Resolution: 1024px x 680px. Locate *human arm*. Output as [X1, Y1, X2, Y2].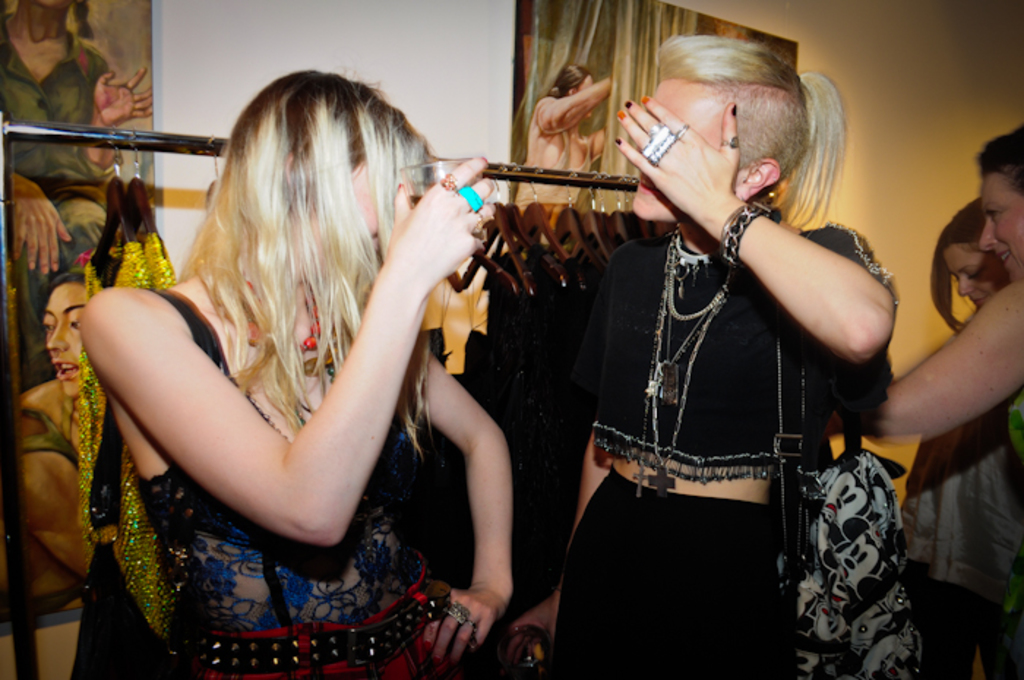
[70, 211, 493, 560].
